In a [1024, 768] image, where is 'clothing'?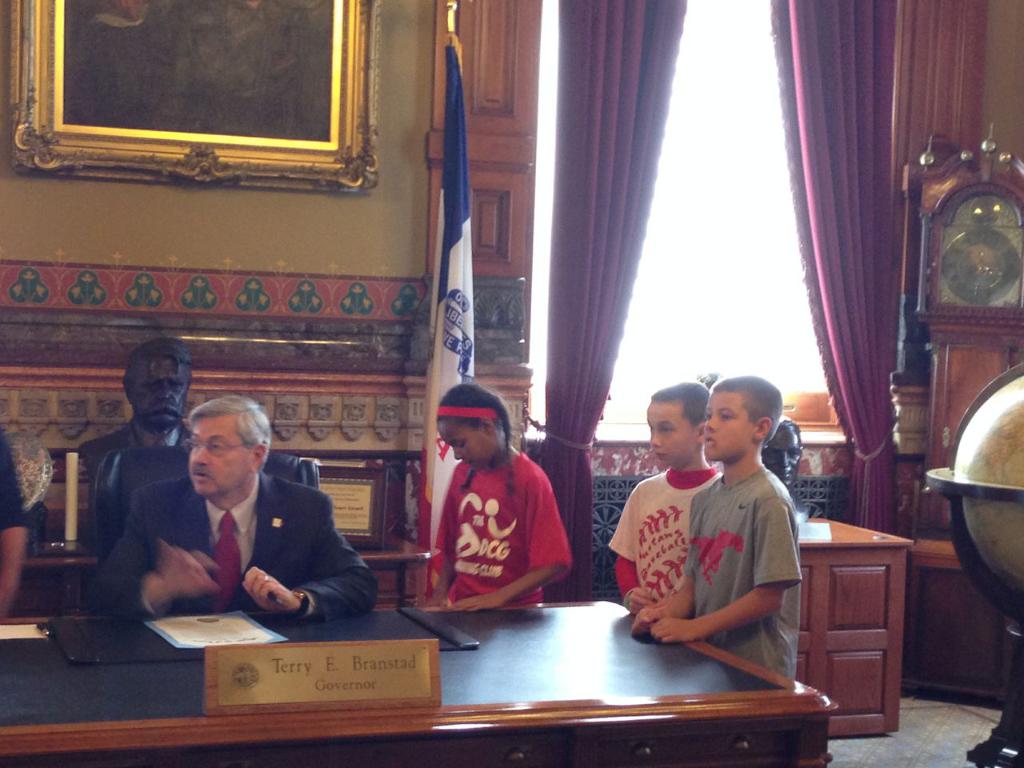
<bbox>686, 469, 806, 682</bbox>.
